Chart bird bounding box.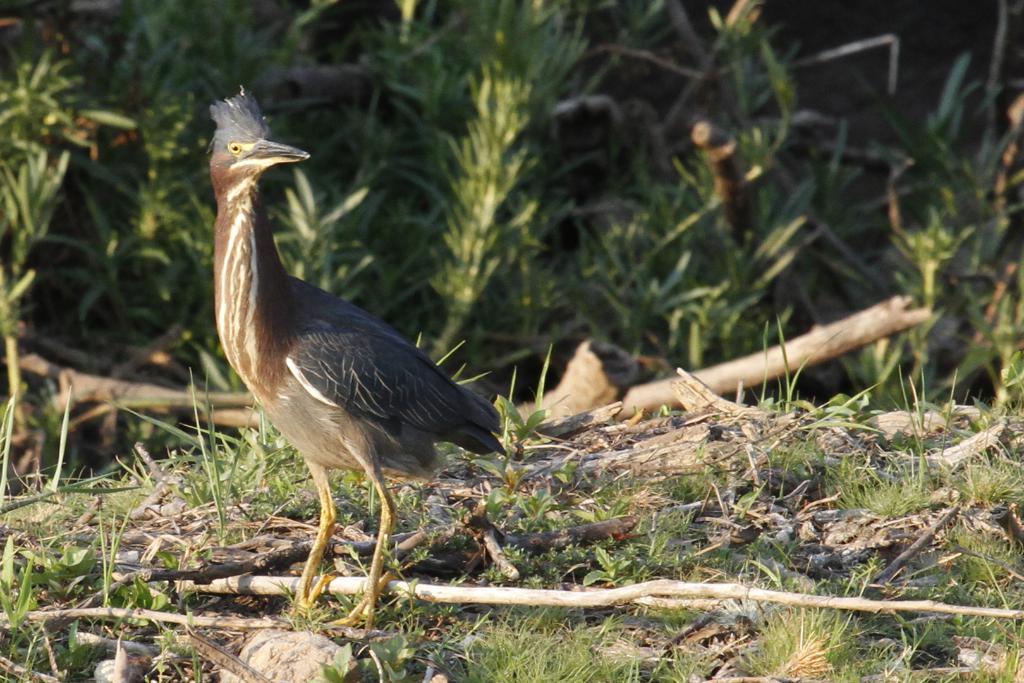
Charted: [left=186, top=131, right=497, bottom=578].
